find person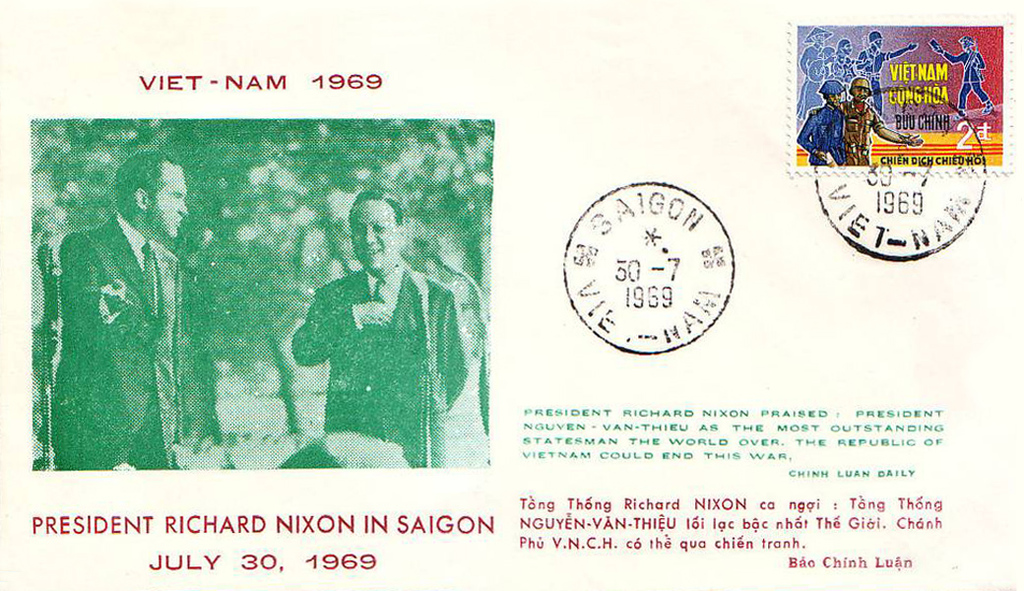
BBox(800, 31, 841, 125)
